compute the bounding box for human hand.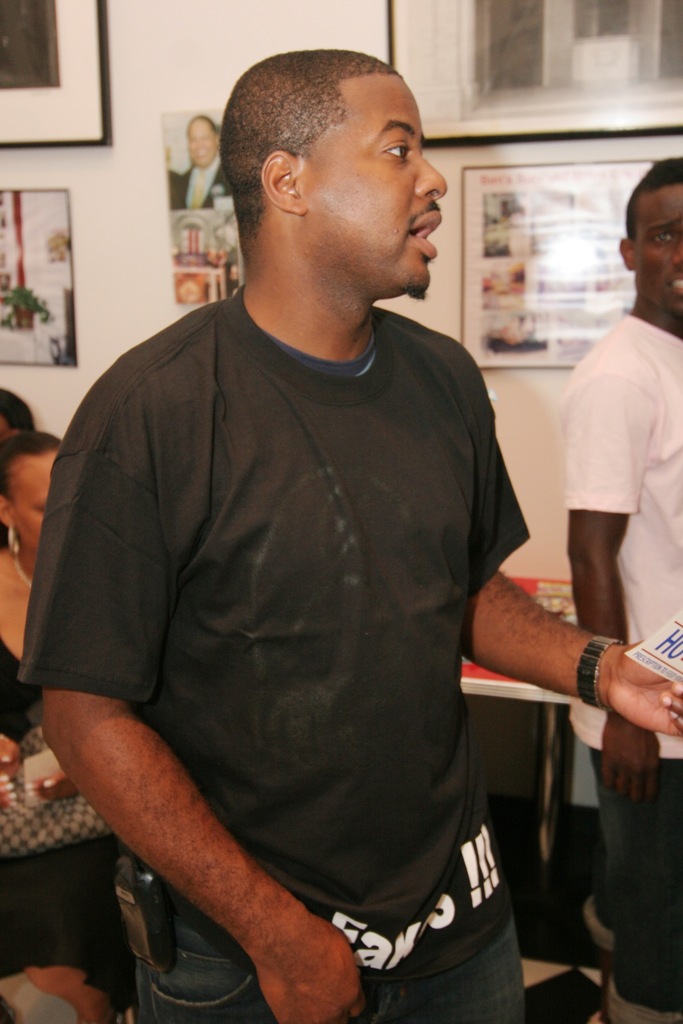
0, 730, 24, 813.
